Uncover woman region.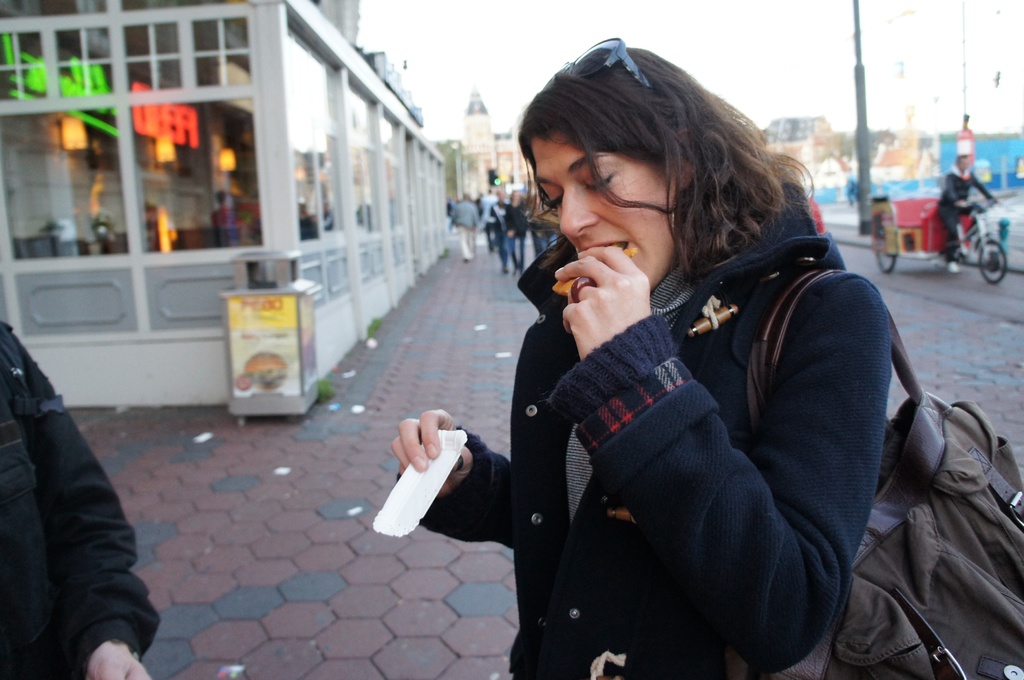
Uncovered: bbox(415, 56, 919, 675).
